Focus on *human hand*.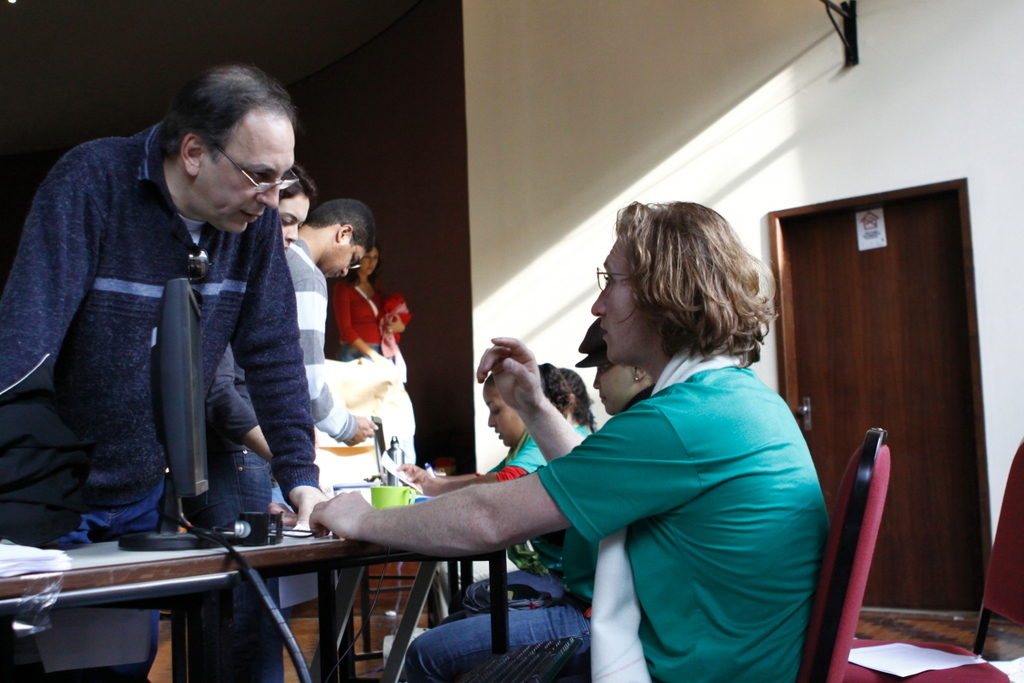
Focused at 268, 503, 297, 525.
